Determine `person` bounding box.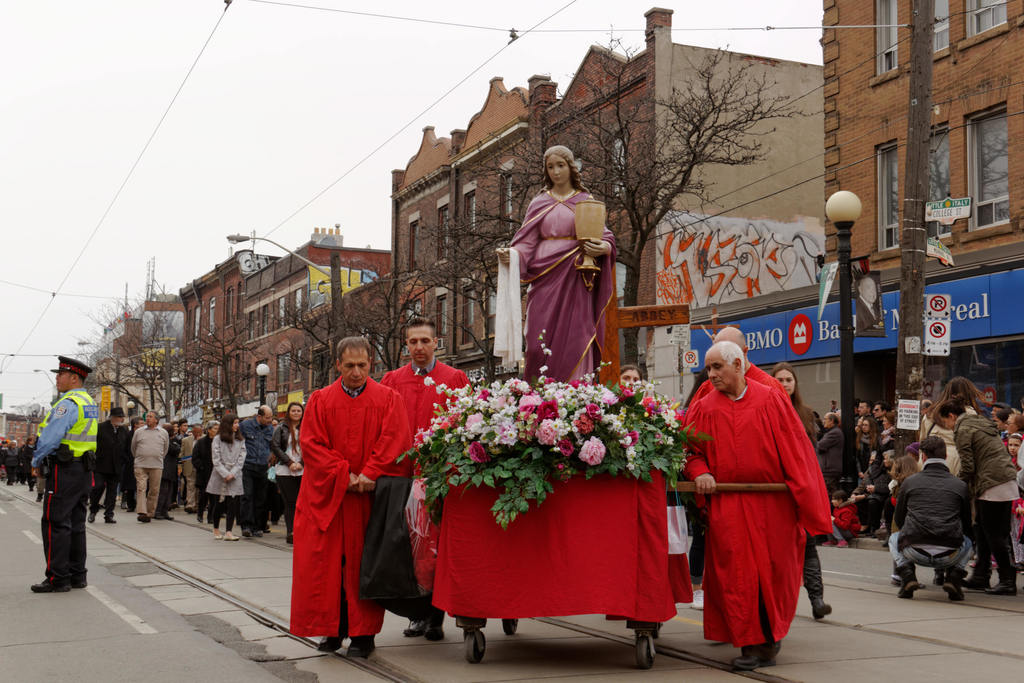
Determined: Rect(849, 459, 886, 522).
